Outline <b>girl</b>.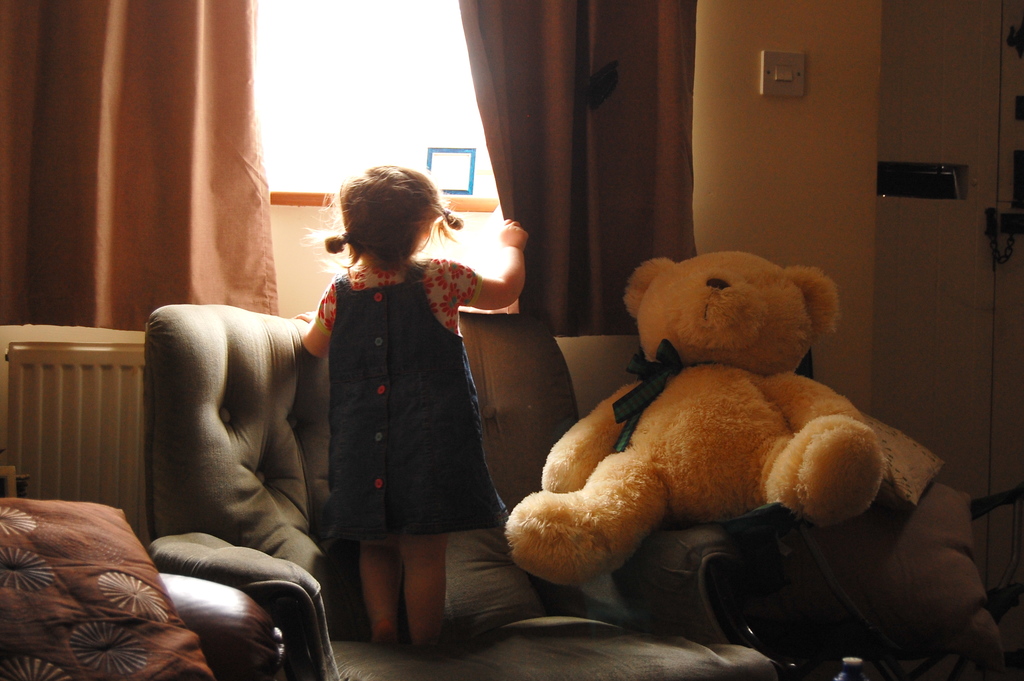
Outline: x1=295 y1=159 x2=531 y2=660.
